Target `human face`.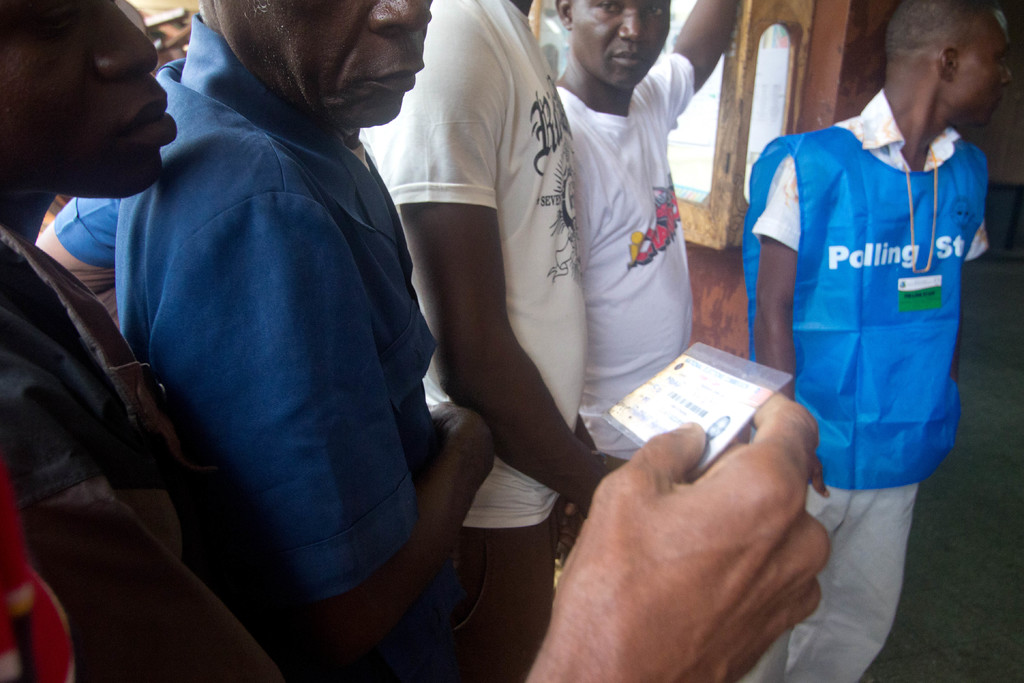
Target region: BBox(217, 0, 431, 126).
